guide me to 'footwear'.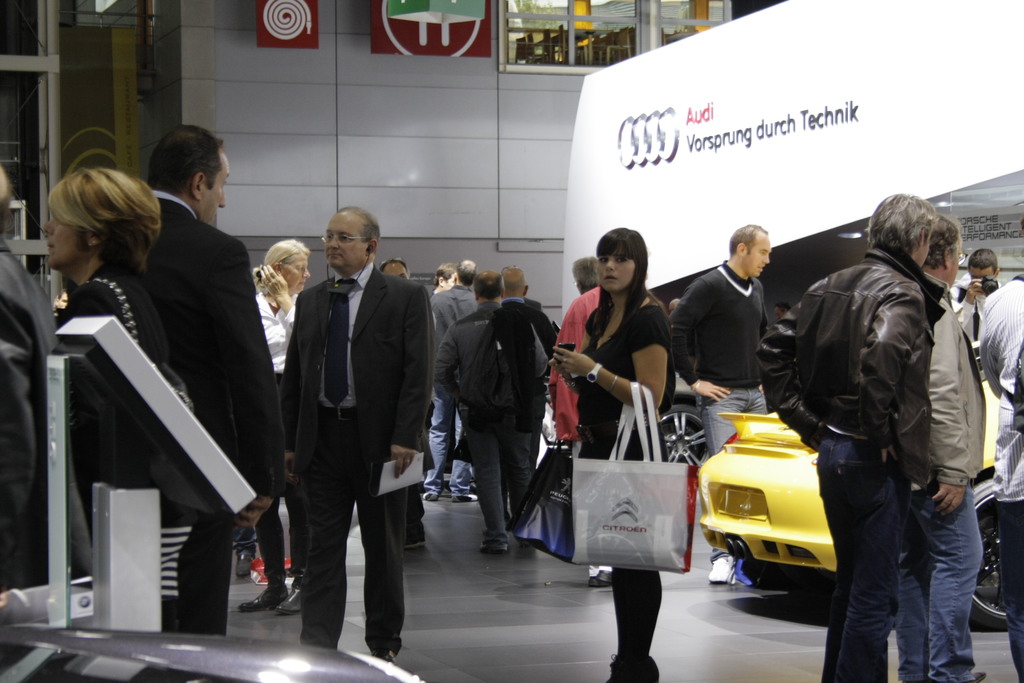
Guidance: [419, 490, 436, 504].
